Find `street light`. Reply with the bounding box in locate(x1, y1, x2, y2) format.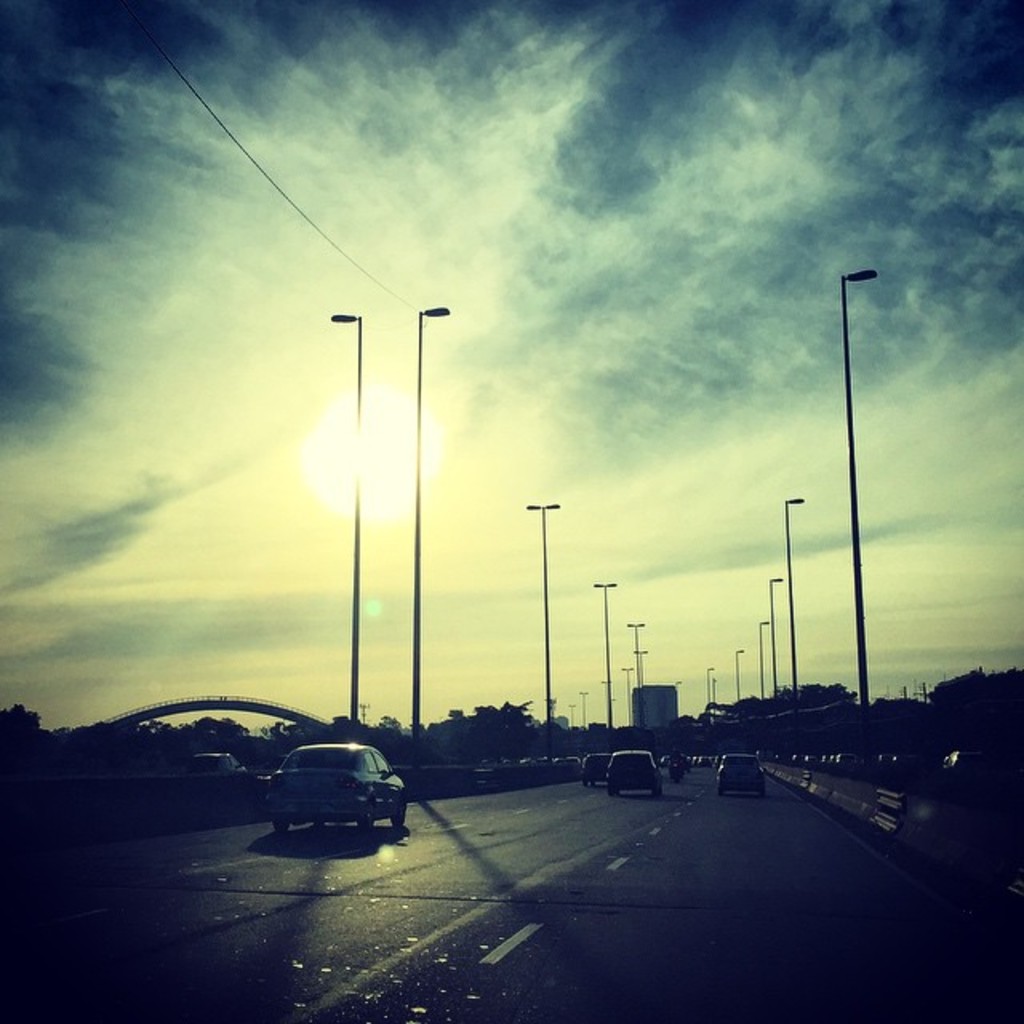
locate(629, 621, 650, 691).
